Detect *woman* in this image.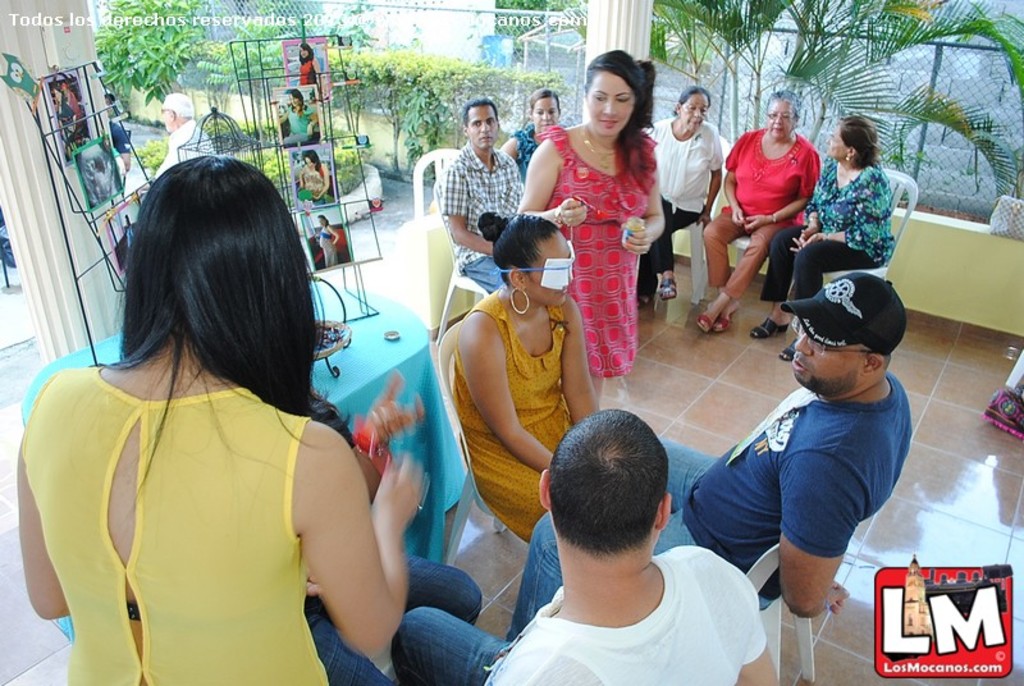
Detection: <box>742,118,899,367</box>.
